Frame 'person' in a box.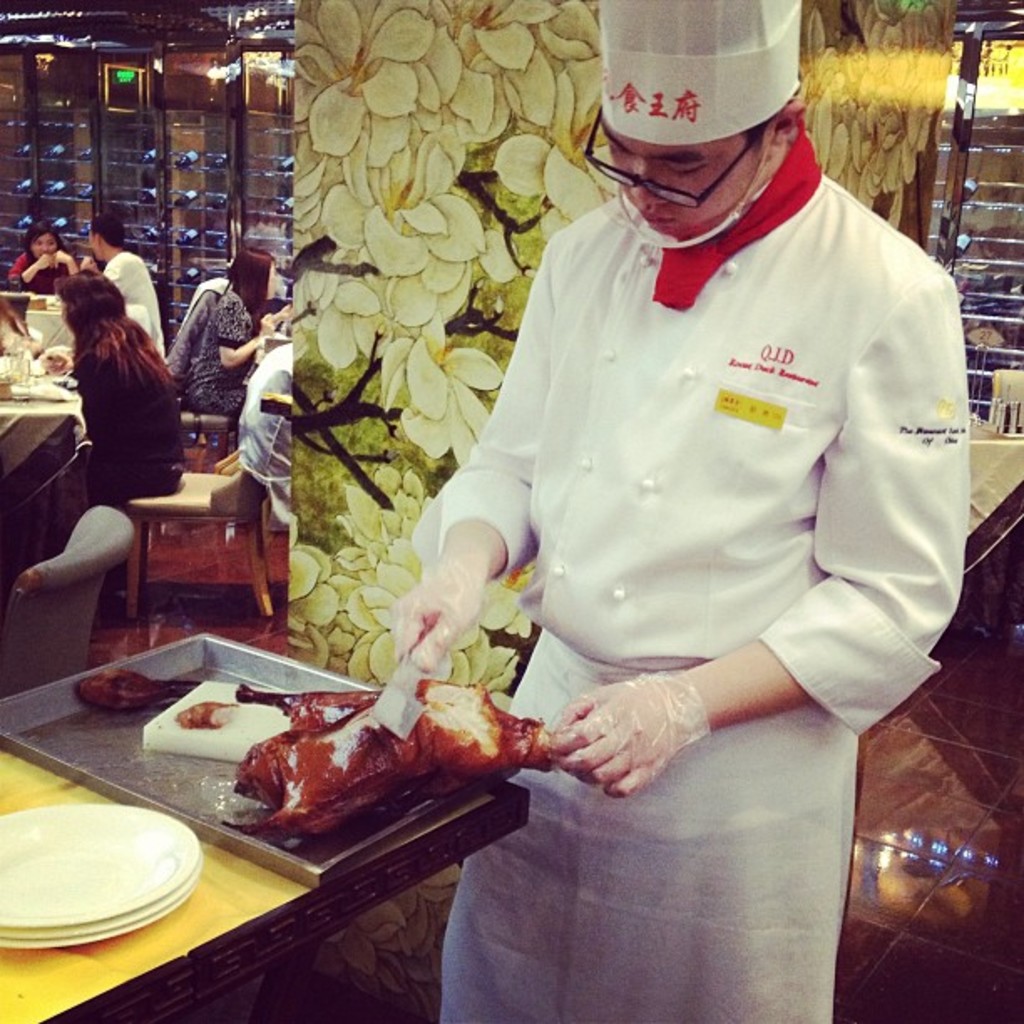
{"left": 186, "top": 249, "right": 294, "bottom": 443}.
